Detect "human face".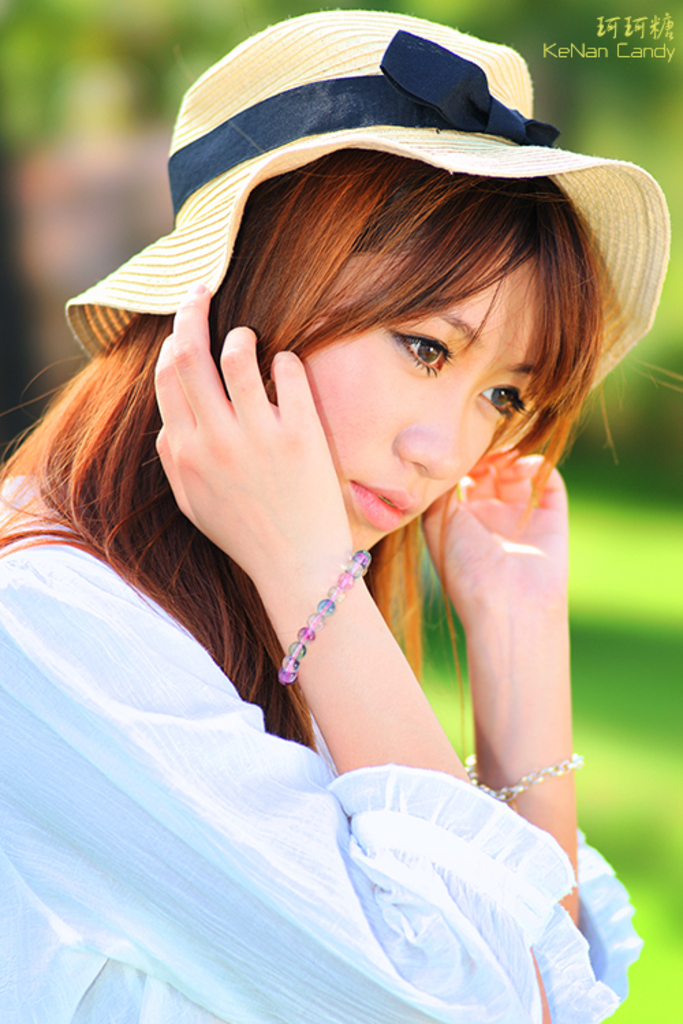
Detected at Rect(299, 253, 541, 549).
